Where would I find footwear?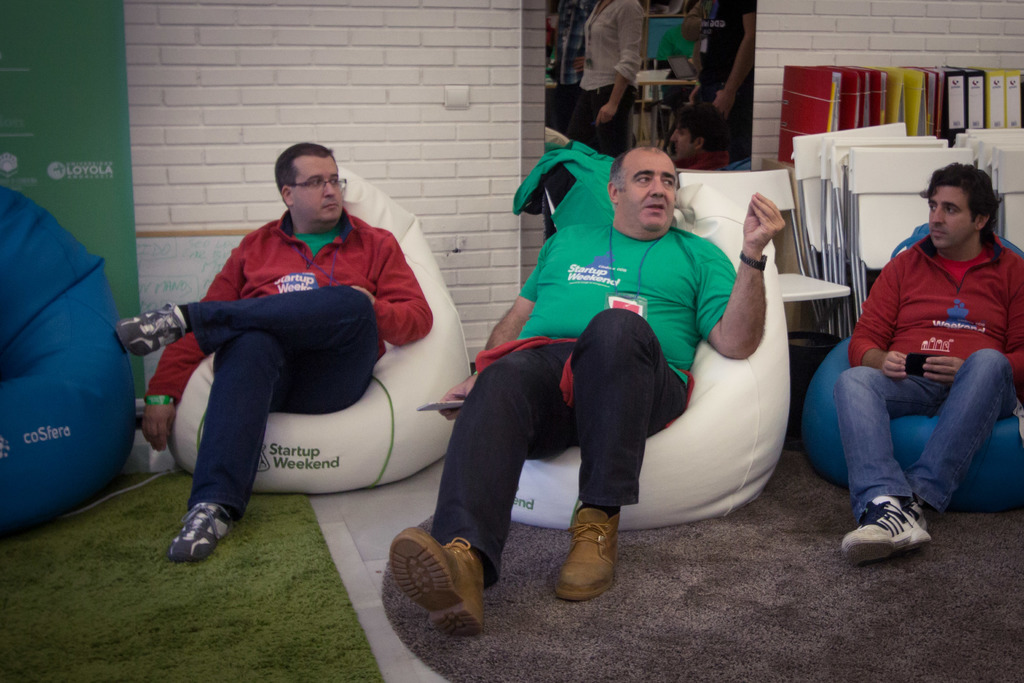
At region(116, 302, 188, 358).
